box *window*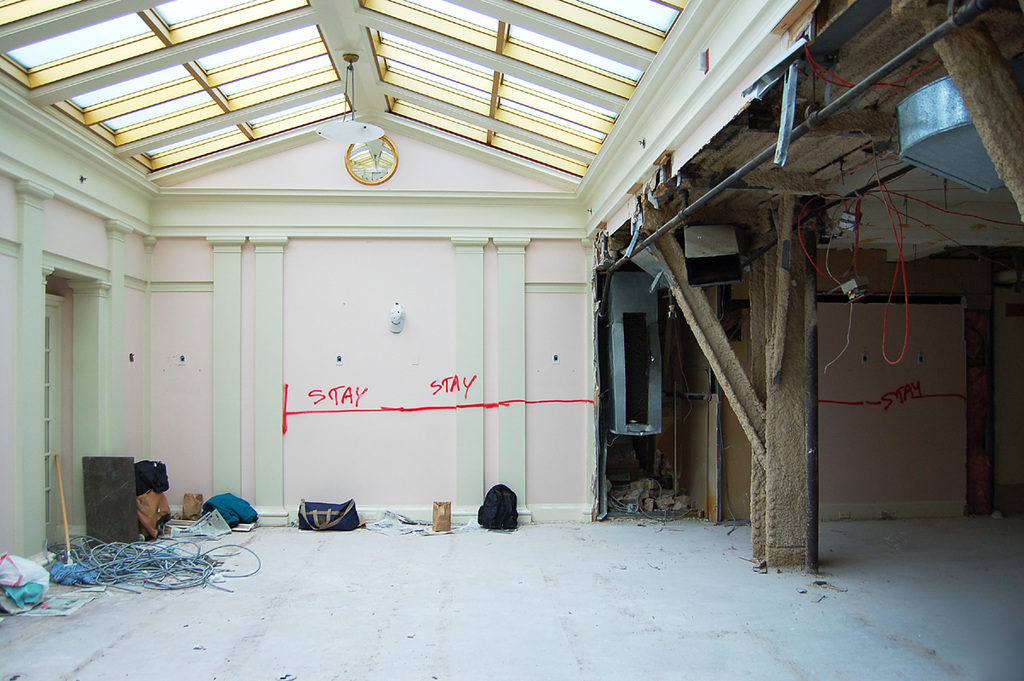
<box>362,0,695,180</box>
